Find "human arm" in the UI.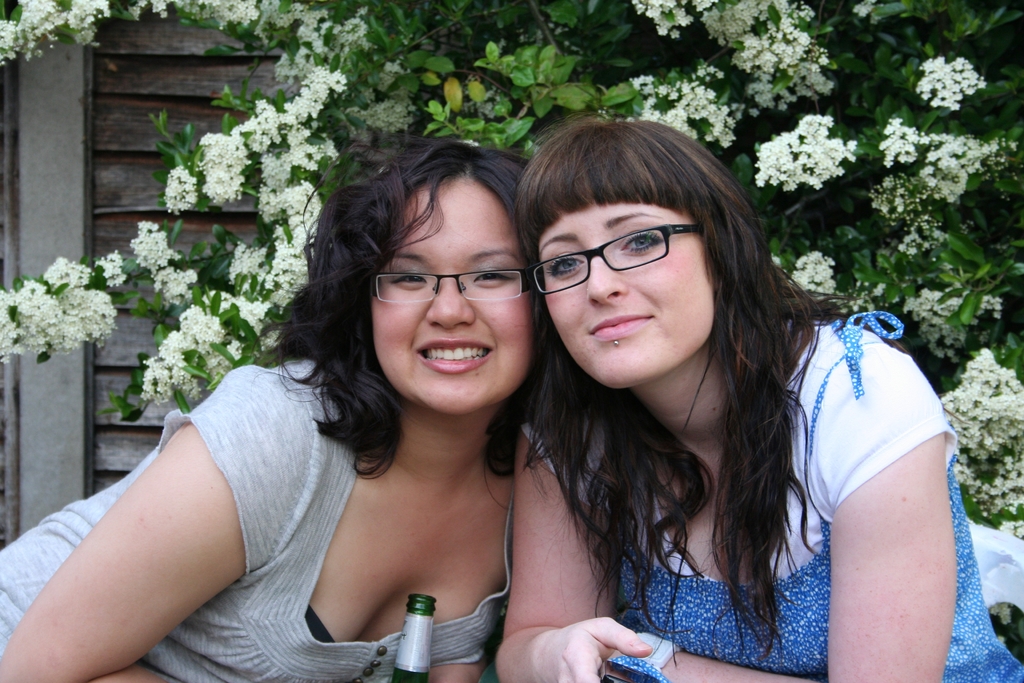
UI element at 495, 432, 659, 682.
